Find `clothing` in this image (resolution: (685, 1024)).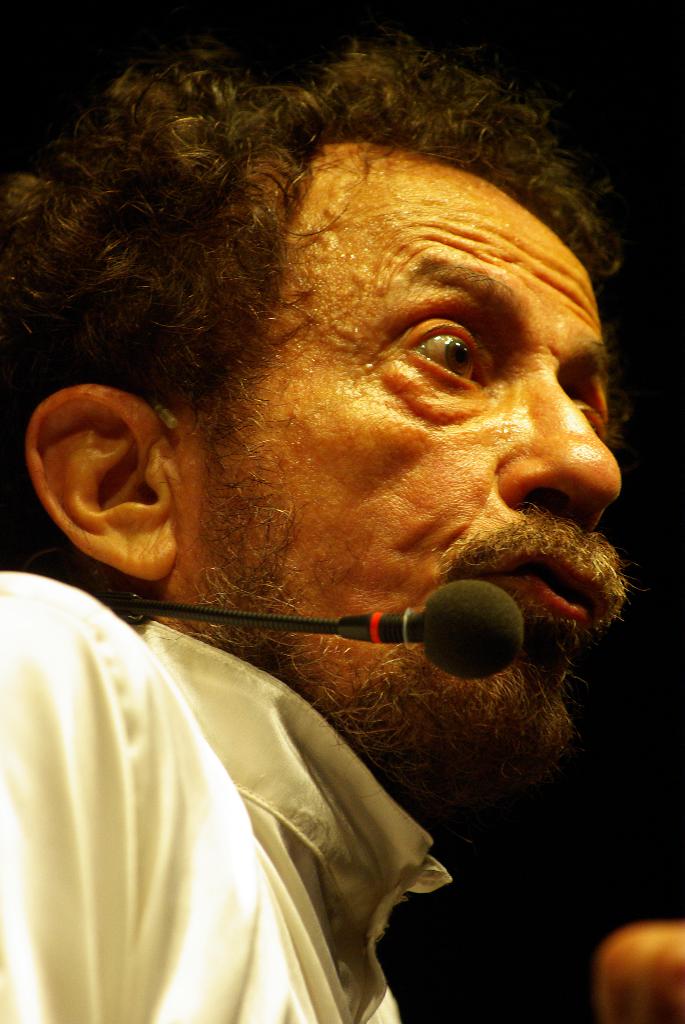
2,549,450,992.
